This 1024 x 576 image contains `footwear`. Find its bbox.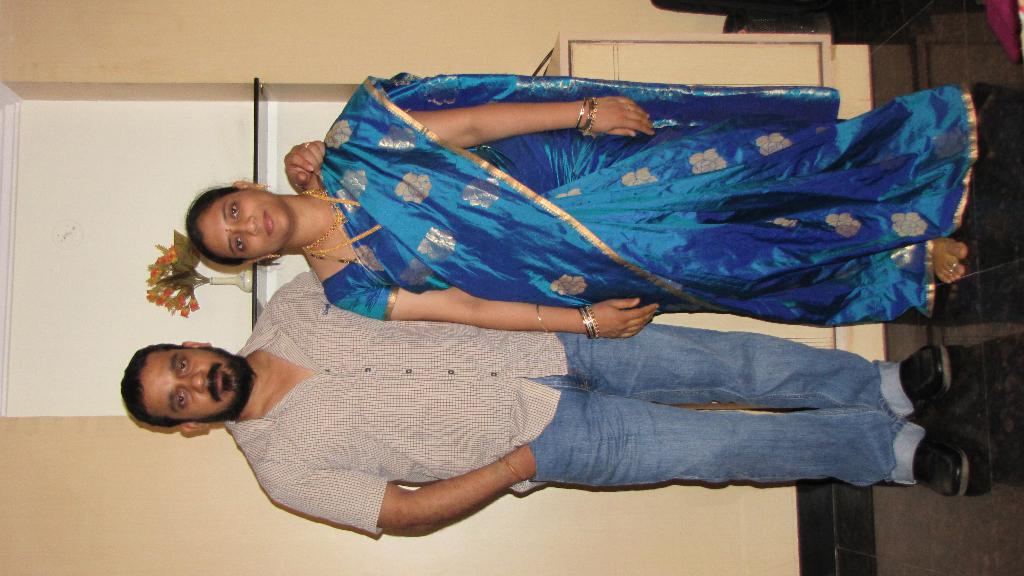
915,433,968,499.
